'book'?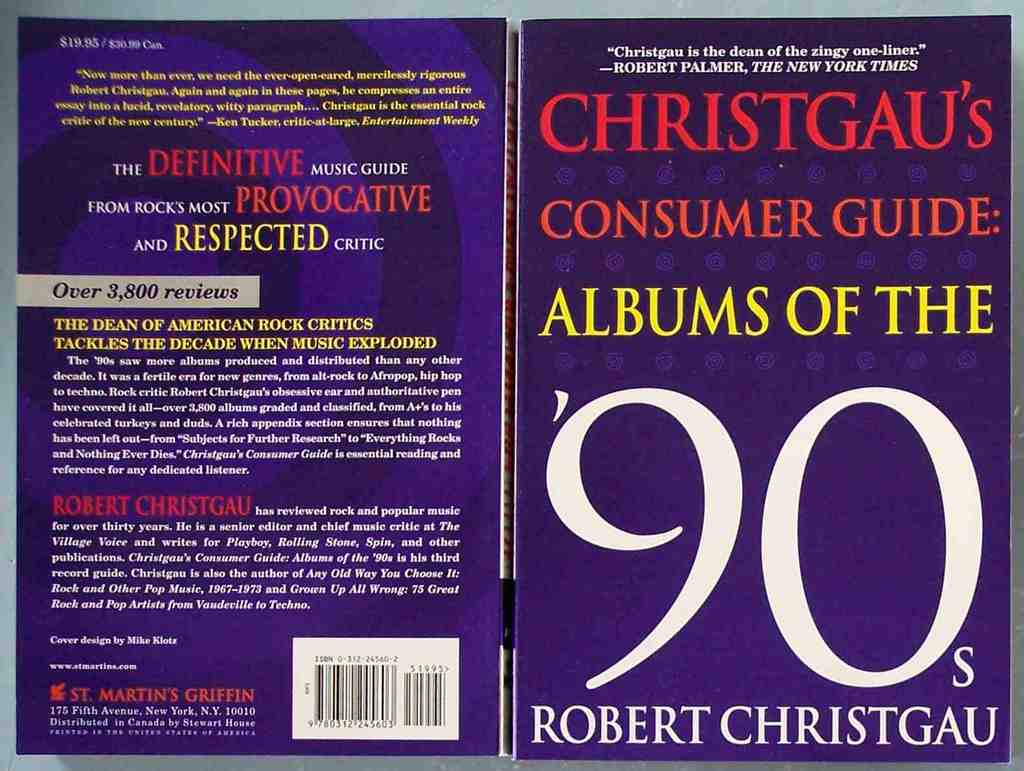
crop(509, 10, 1016, 766)
